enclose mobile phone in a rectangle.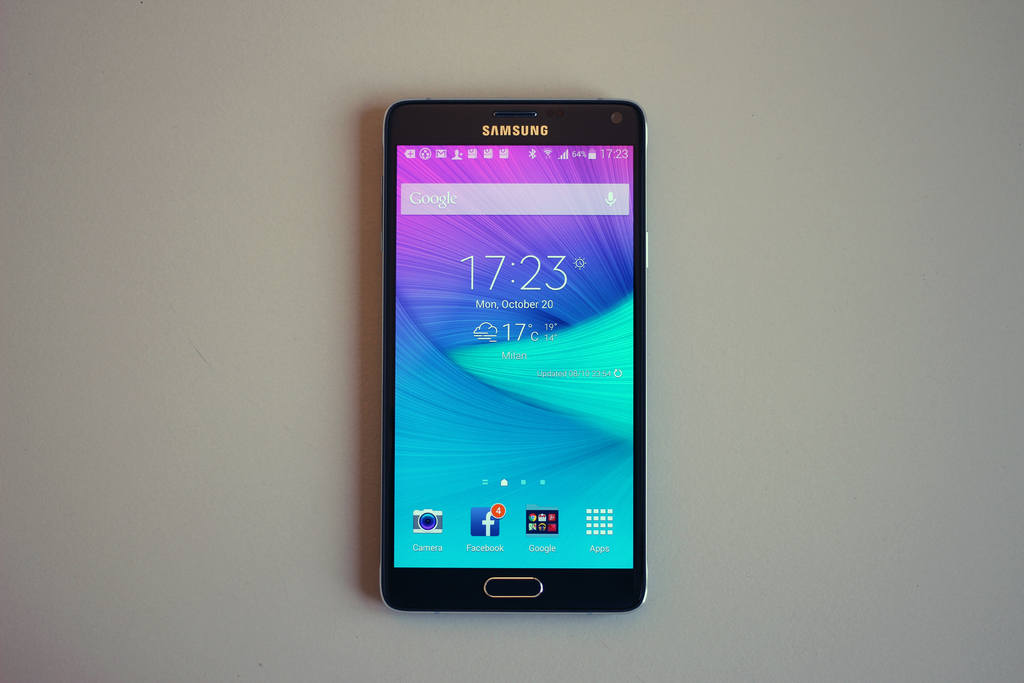
detection(378, 95, 648, 620).
